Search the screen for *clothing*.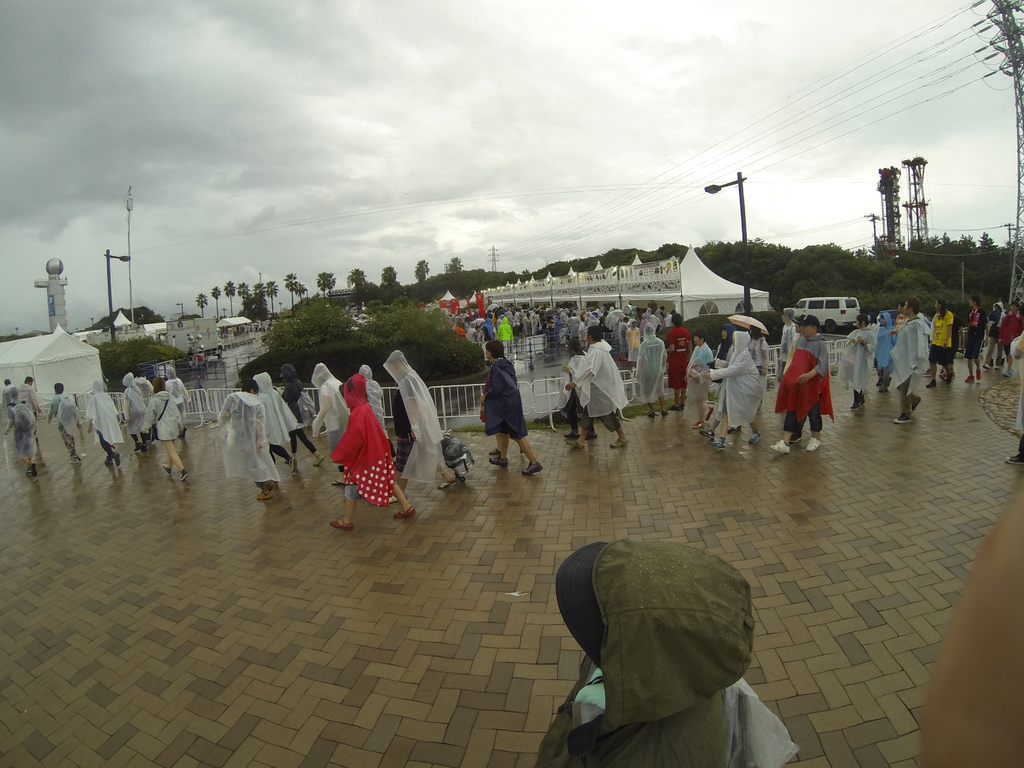
Found at [0, 382, 17, 410].
